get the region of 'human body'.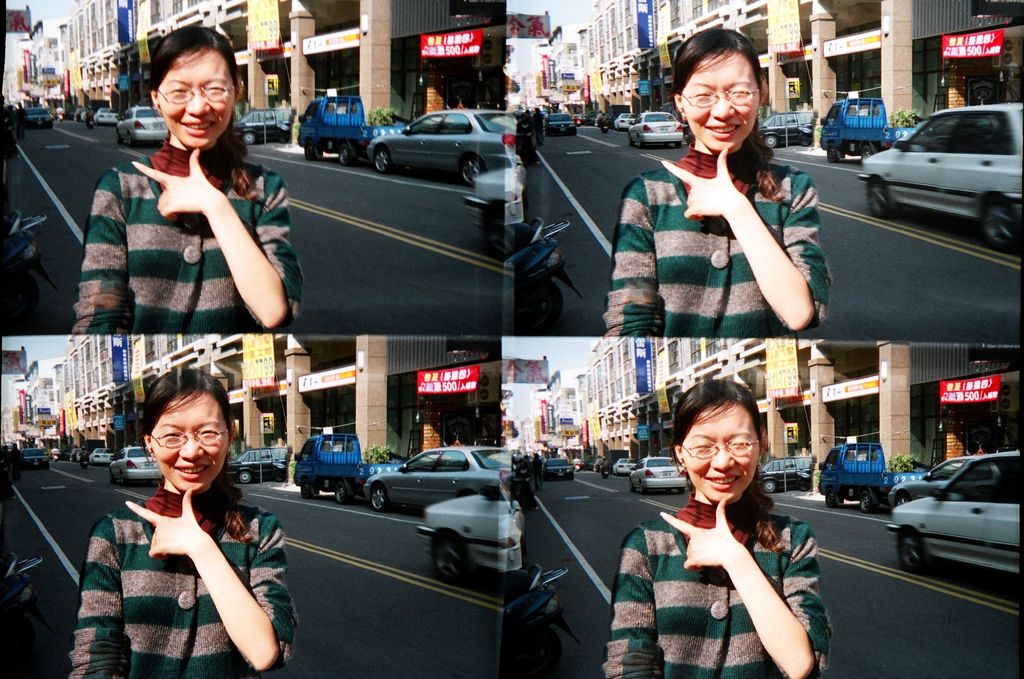
594,491,844,678.
